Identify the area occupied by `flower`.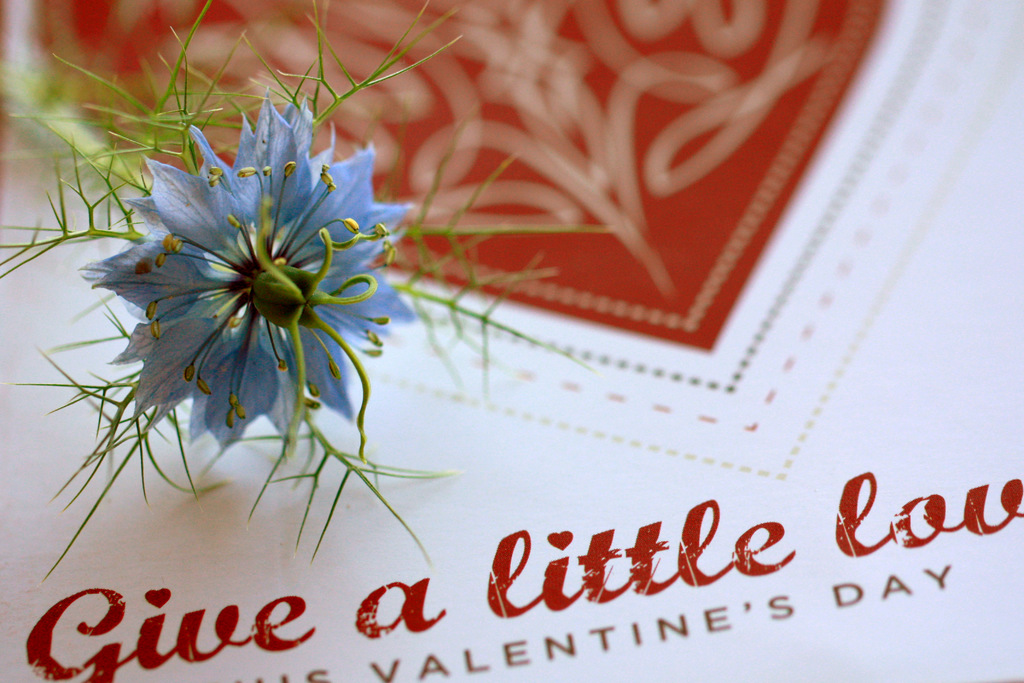
Area: region(71, 95, 395, 518).
